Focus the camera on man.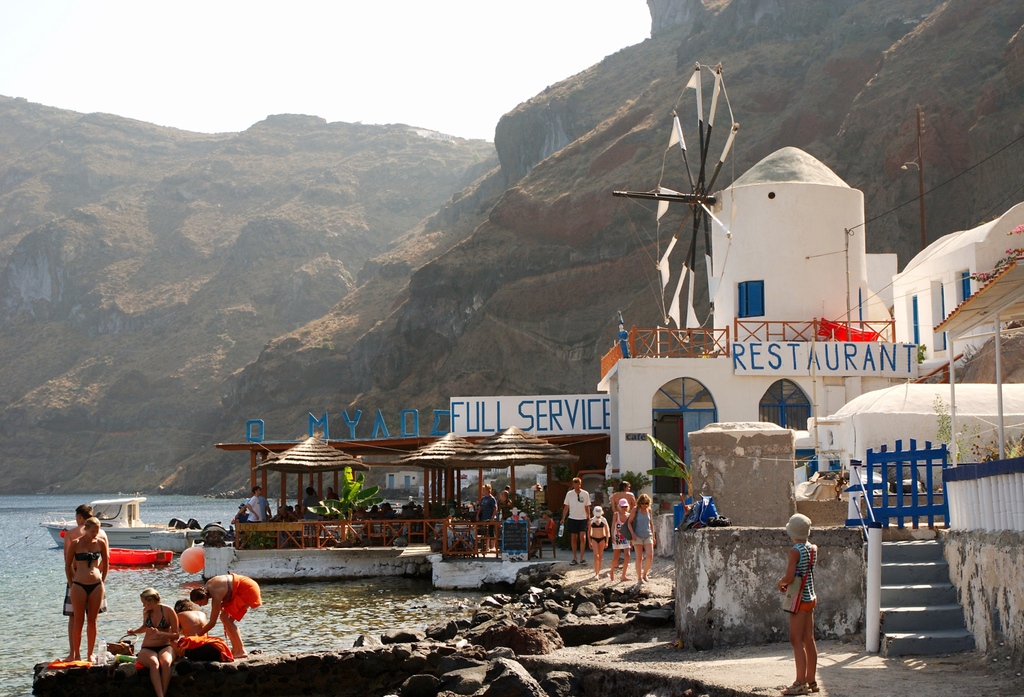
Focus region: x1=556 y1=474 x2=595 y2=563.
